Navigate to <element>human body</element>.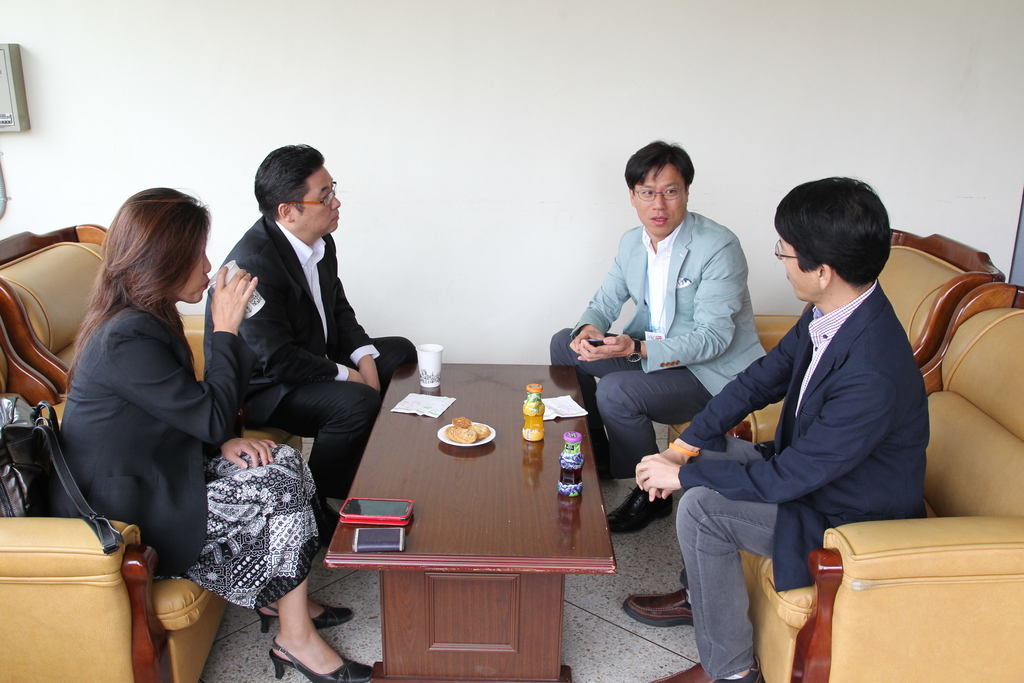
Navigation target: <box>548,139,770,533</box>.
